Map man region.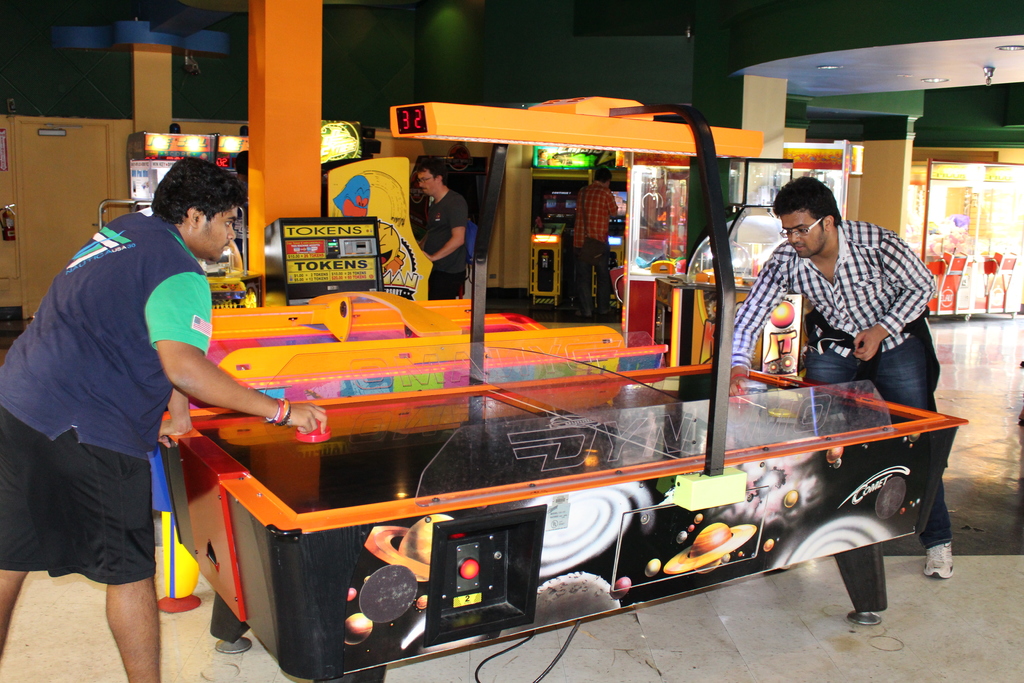
Mapped to bbox=[0, 153, 333, 682].
